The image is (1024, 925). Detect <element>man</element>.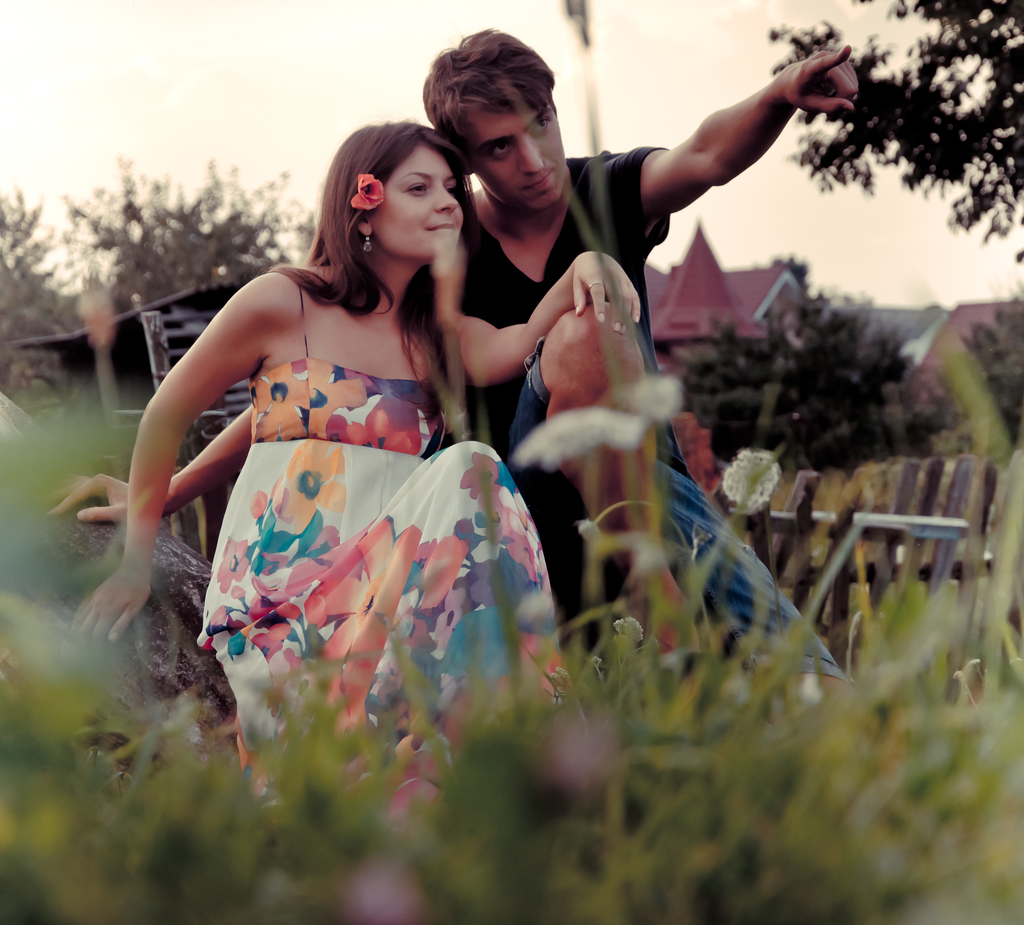
Detection: bbox=[454, 81, 851, 670].
